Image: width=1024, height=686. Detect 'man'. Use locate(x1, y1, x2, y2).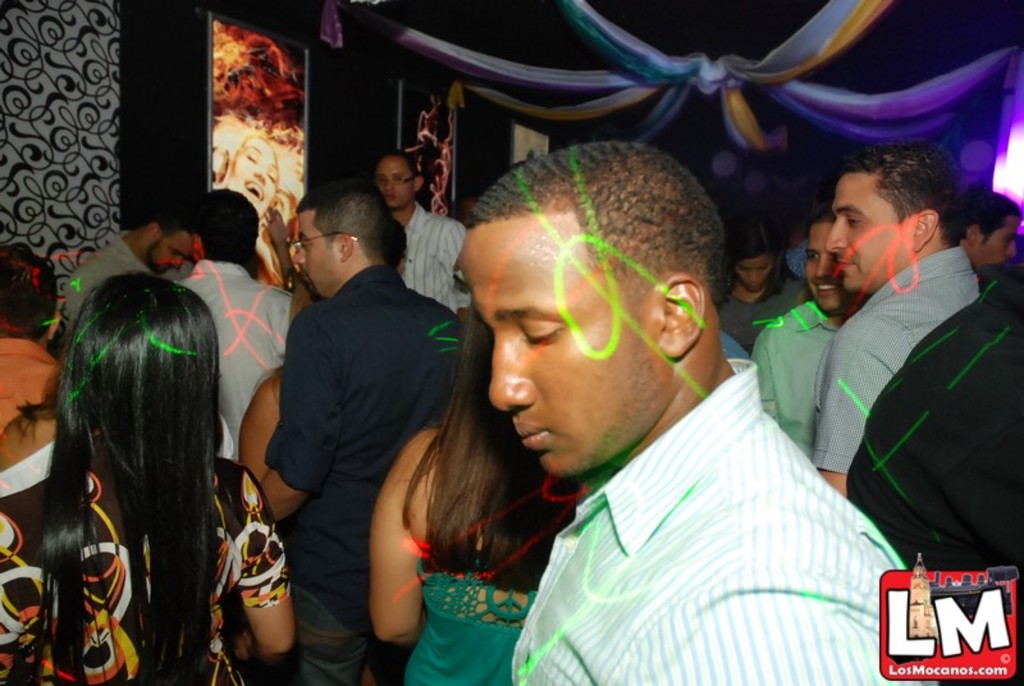
locate(0, 243, 60, 472).
